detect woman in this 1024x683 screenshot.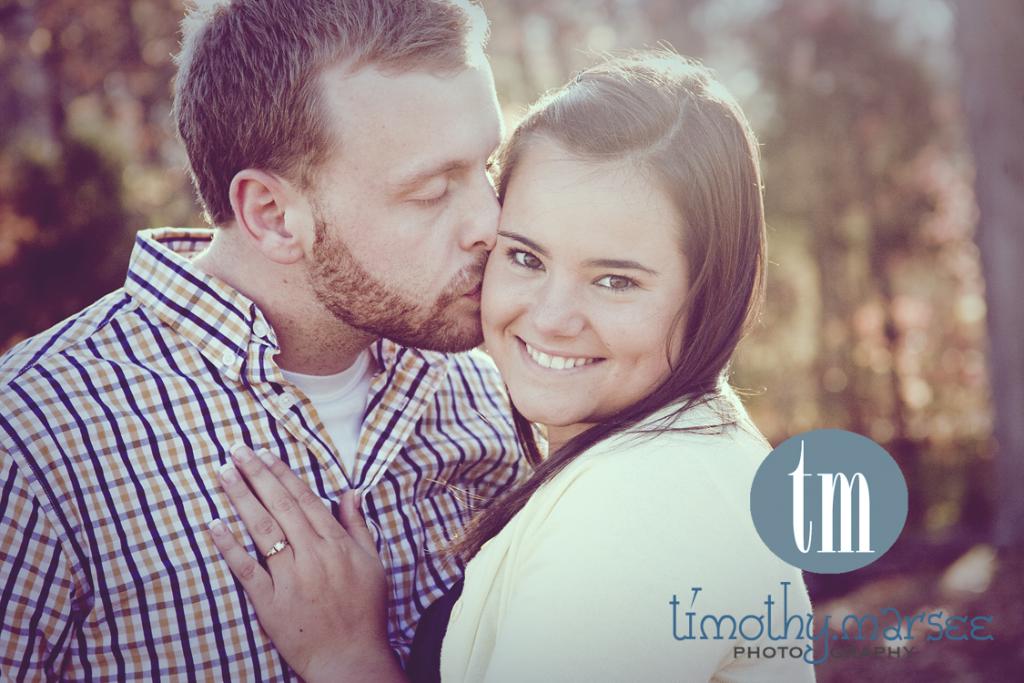
Detection: box(201, 33, 826, 682).
